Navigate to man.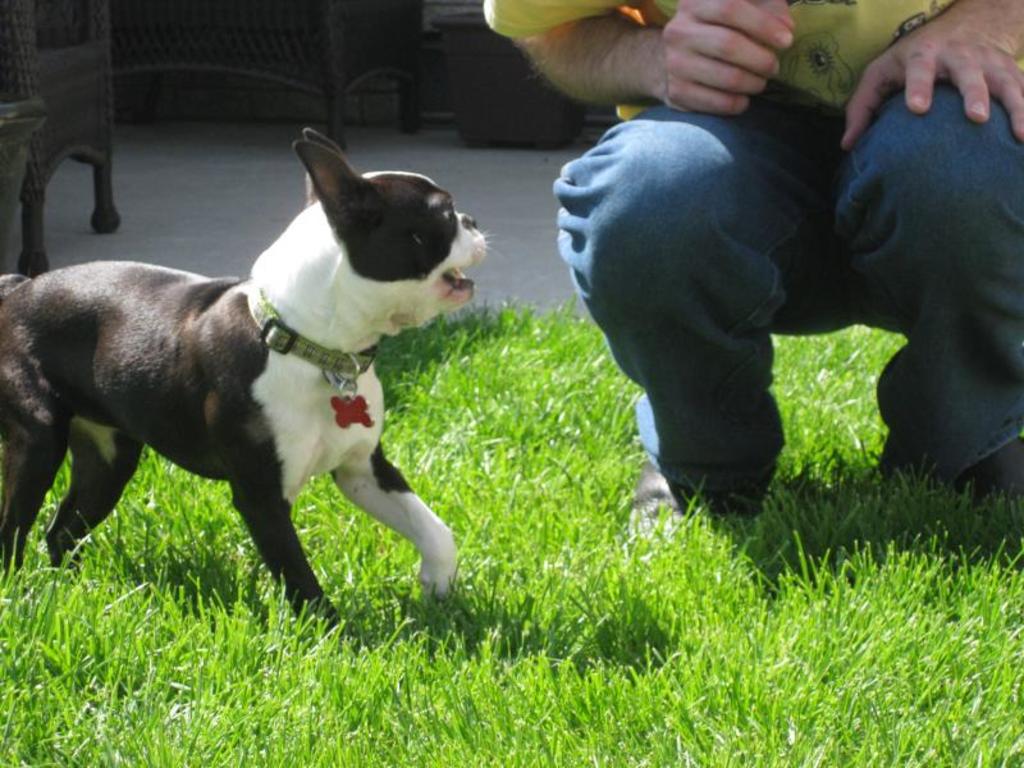
Navigation target: [left=484, top=0, right=1023, bottom=568].
